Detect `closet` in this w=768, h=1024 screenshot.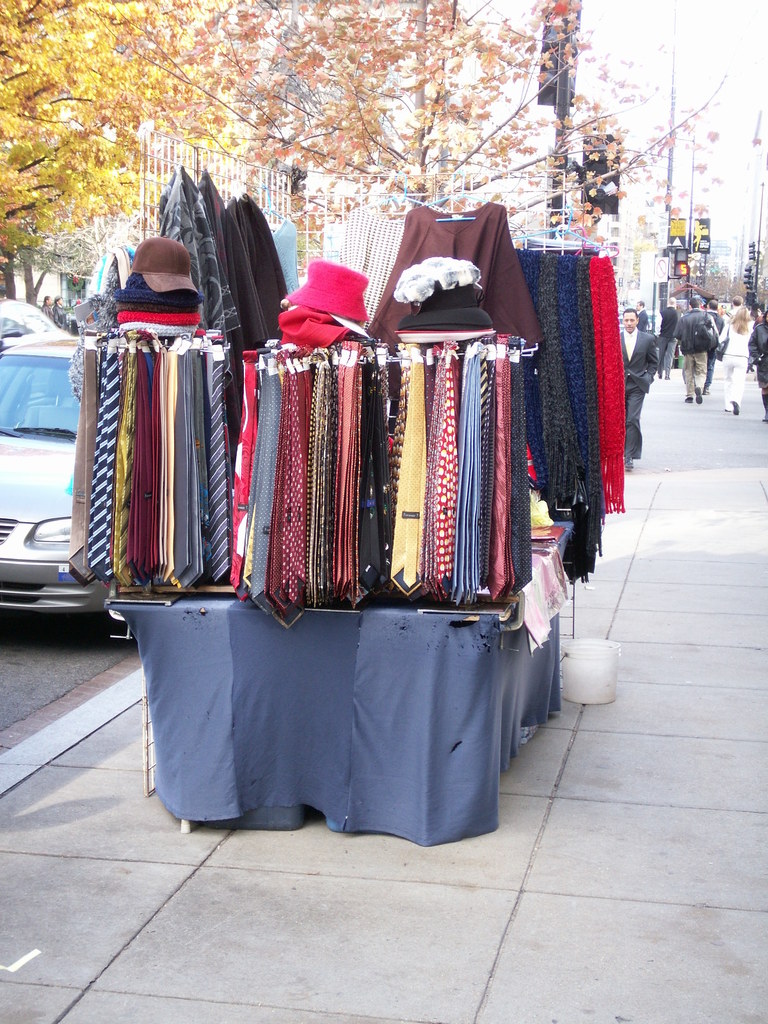
Detection: <region>195, 207, 566, 669</region>.
